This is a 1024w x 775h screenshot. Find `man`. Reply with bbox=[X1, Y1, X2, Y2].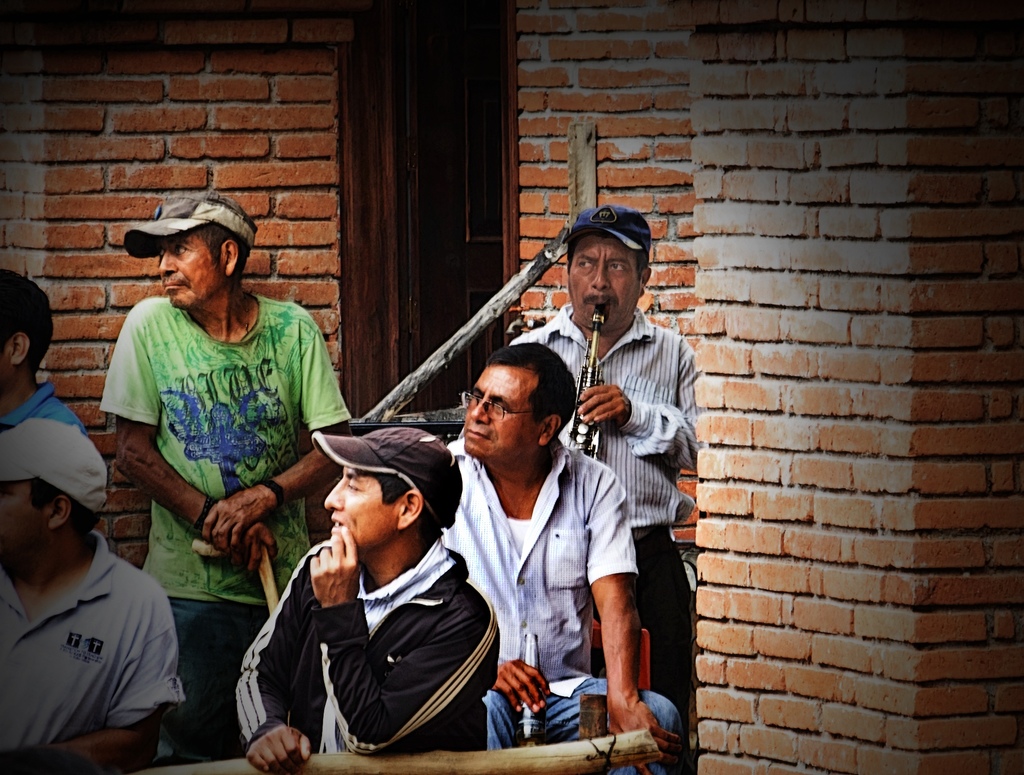
bbox=[509, 203, 696, 774].
